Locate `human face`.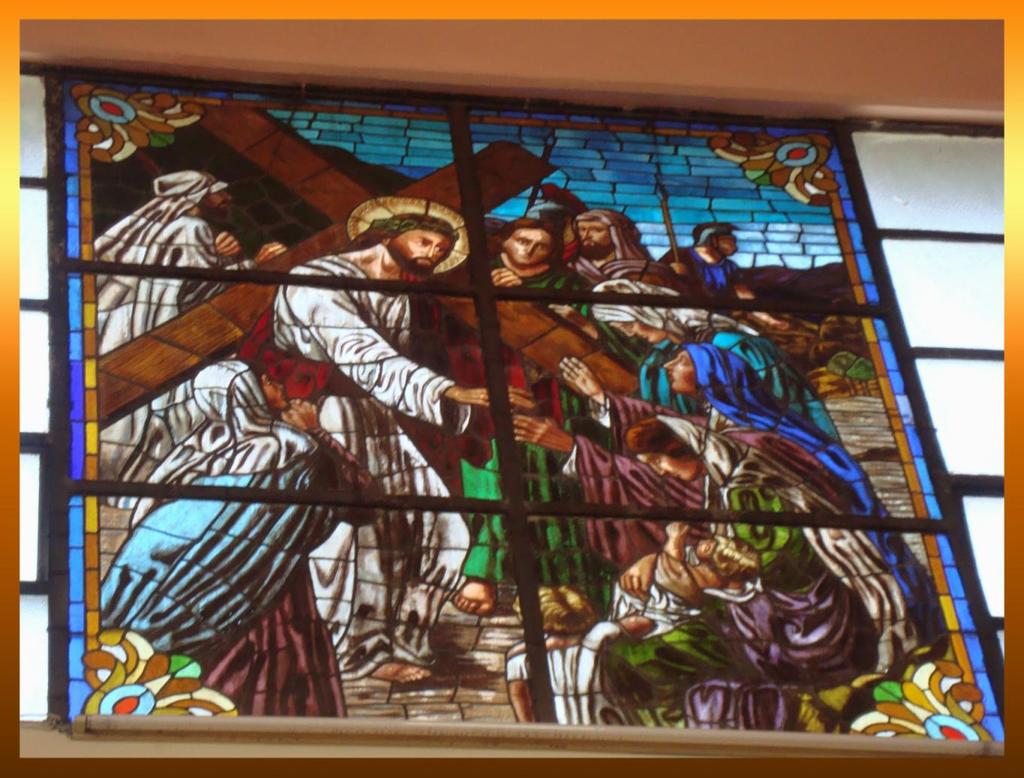
Bounding box: bbox=[258, 374, 285, 409].
